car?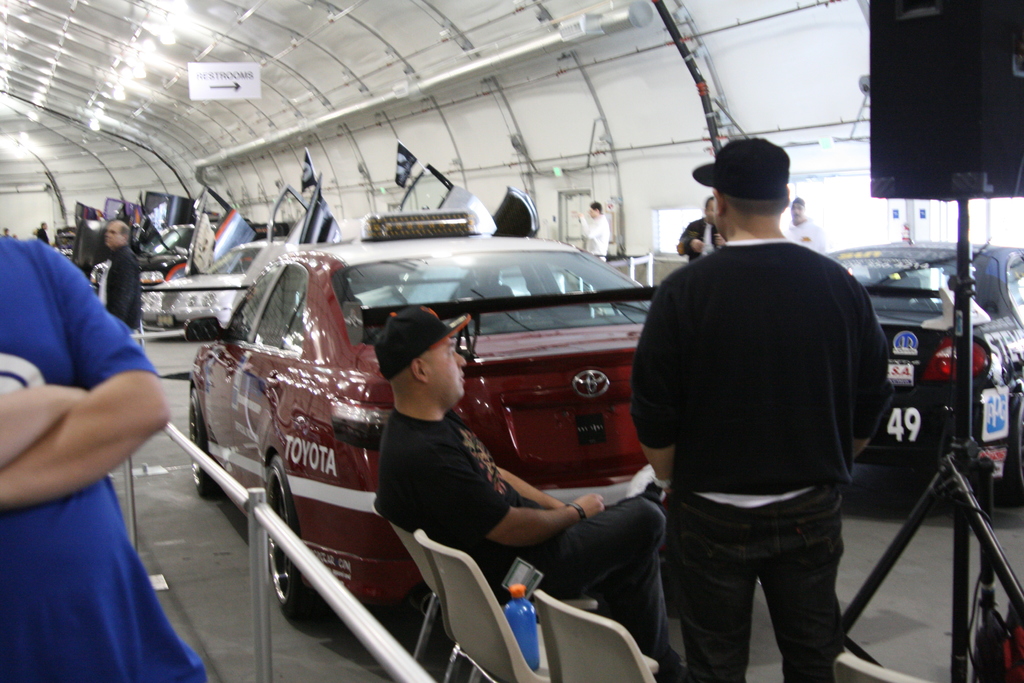
819, 244, 1023, 509
